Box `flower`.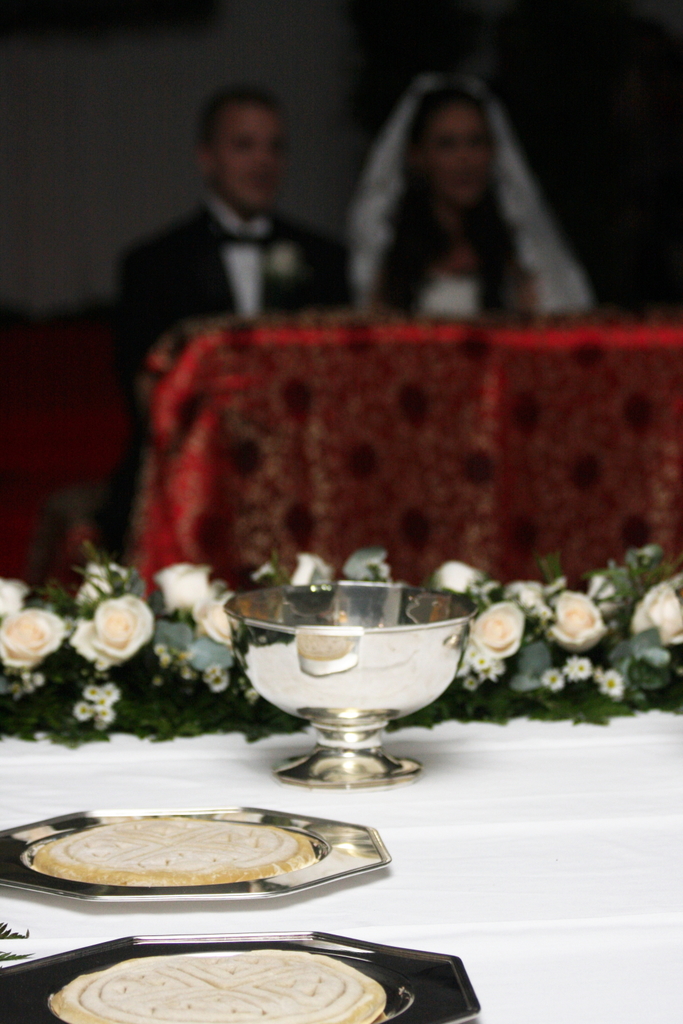
crop(632, 582, 682, 648).
